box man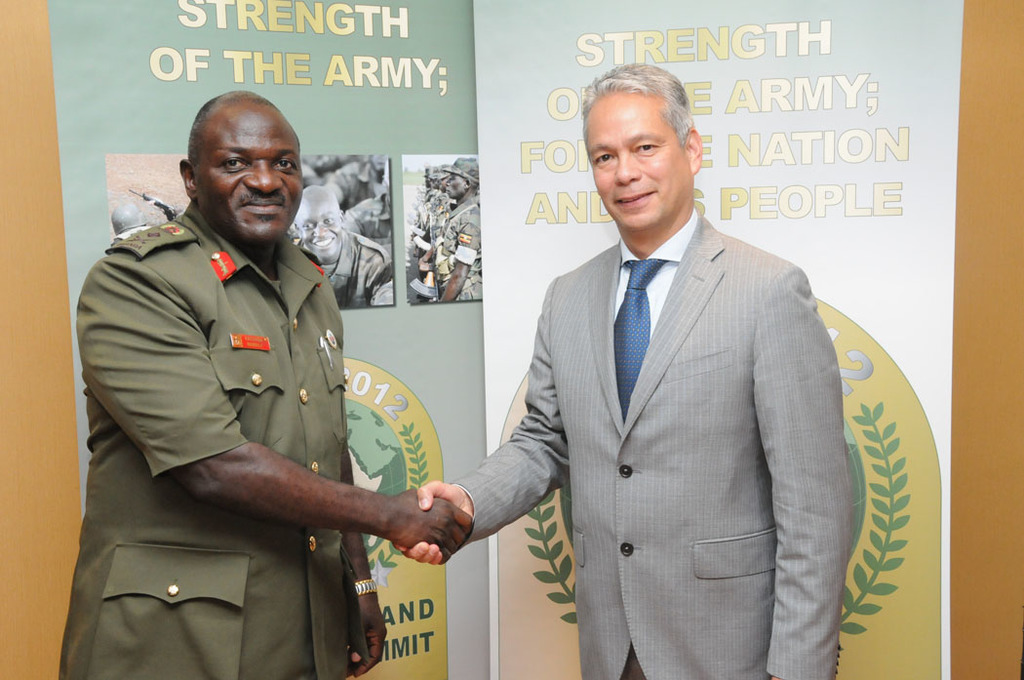
(x1=398, y1=66, x2=853, y2=679)
